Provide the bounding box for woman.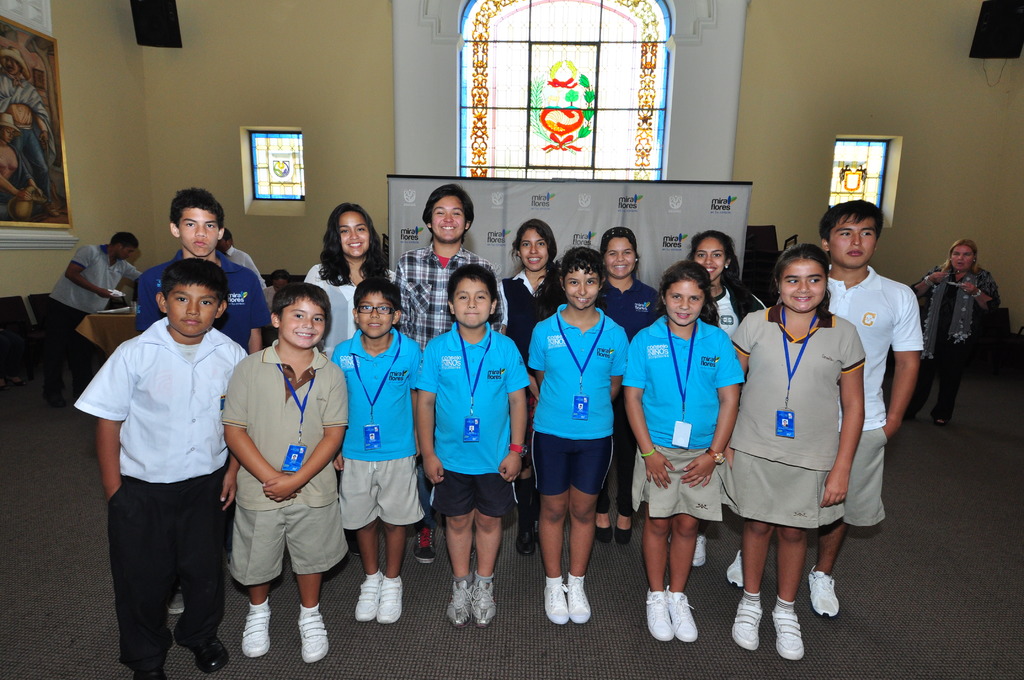
box(500, 216, 565, 549).
